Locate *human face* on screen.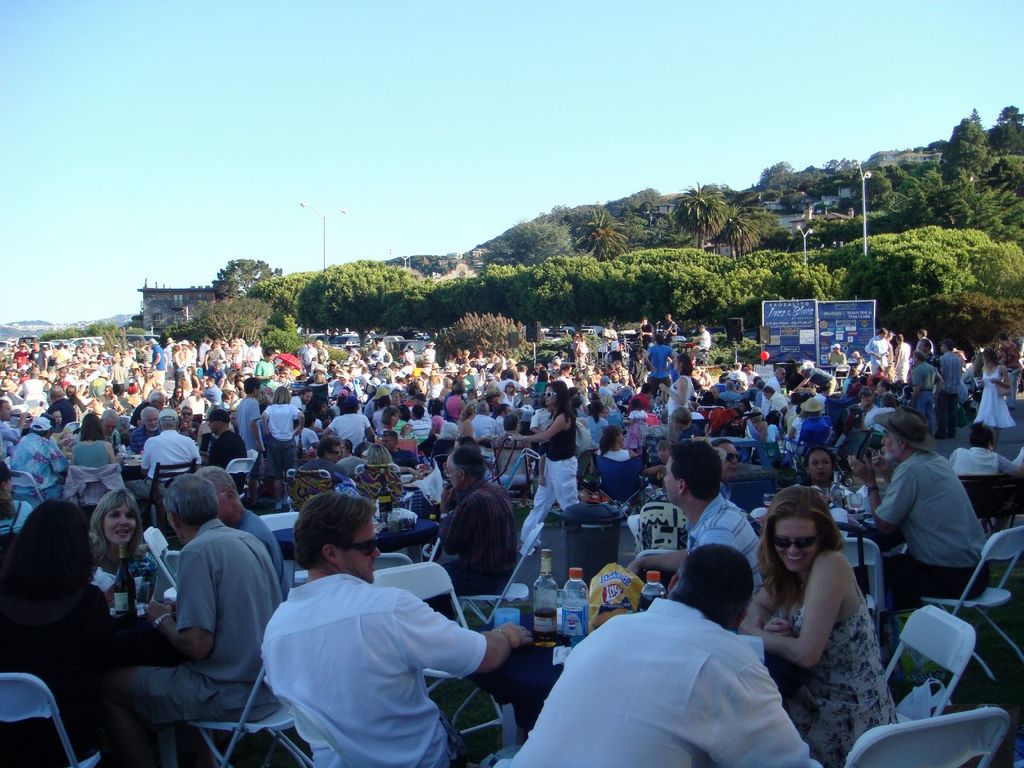
On screen at <box>145,413,159,430</box>.
